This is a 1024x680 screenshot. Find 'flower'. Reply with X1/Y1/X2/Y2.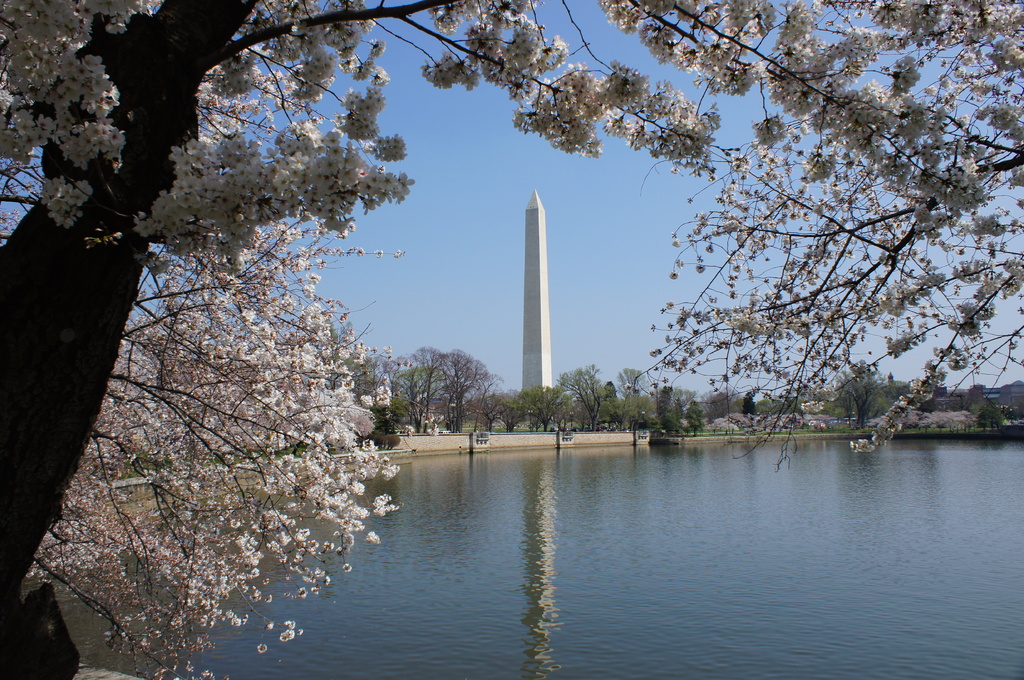
360/532/383/546.
